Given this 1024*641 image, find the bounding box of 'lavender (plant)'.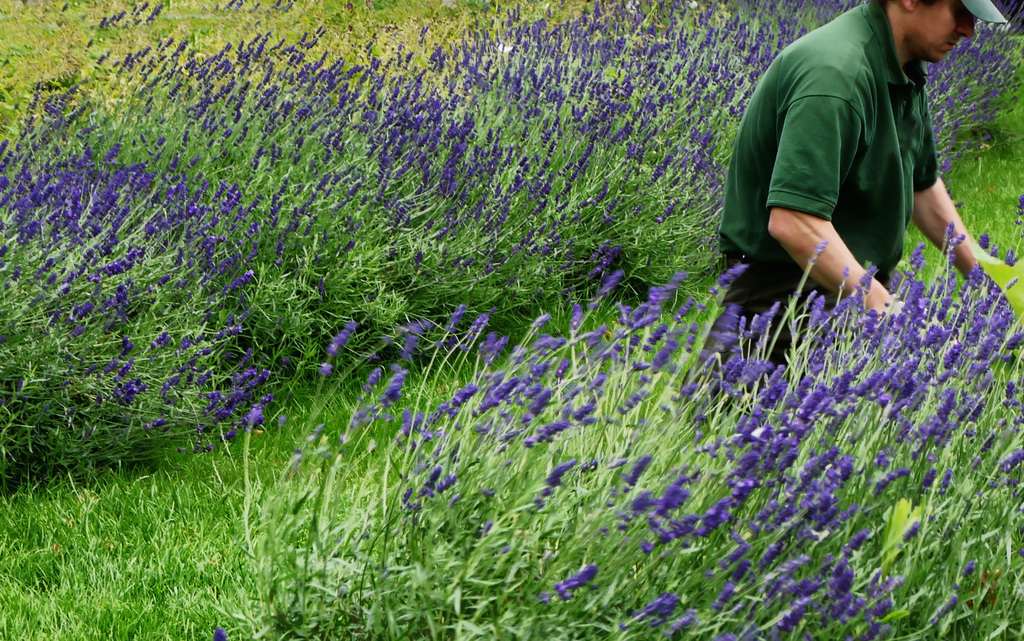
bbox=[652, 523, 694, 544].
